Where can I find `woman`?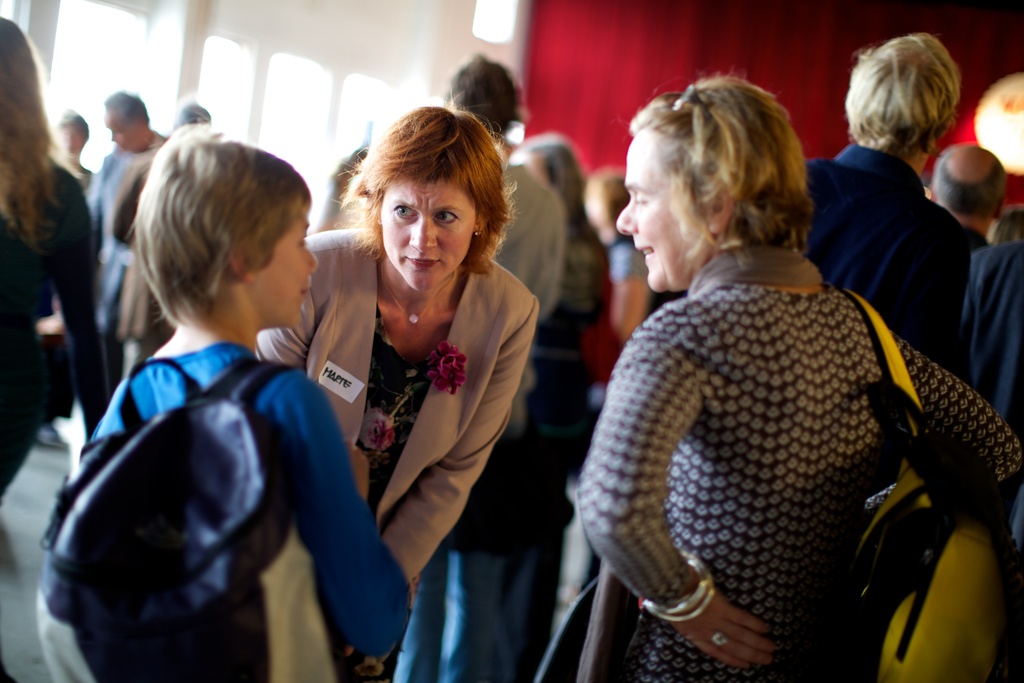
You can find it at 292/99/540/659.
